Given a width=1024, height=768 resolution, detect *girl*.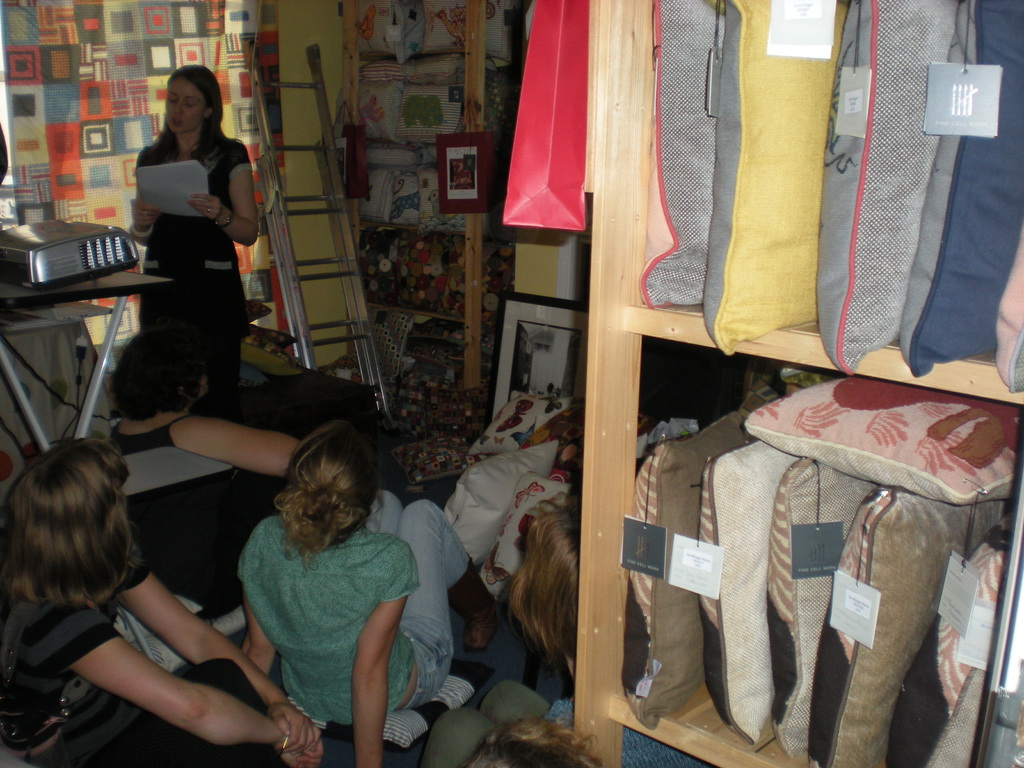
BBox(237, 422, 502, 765).
